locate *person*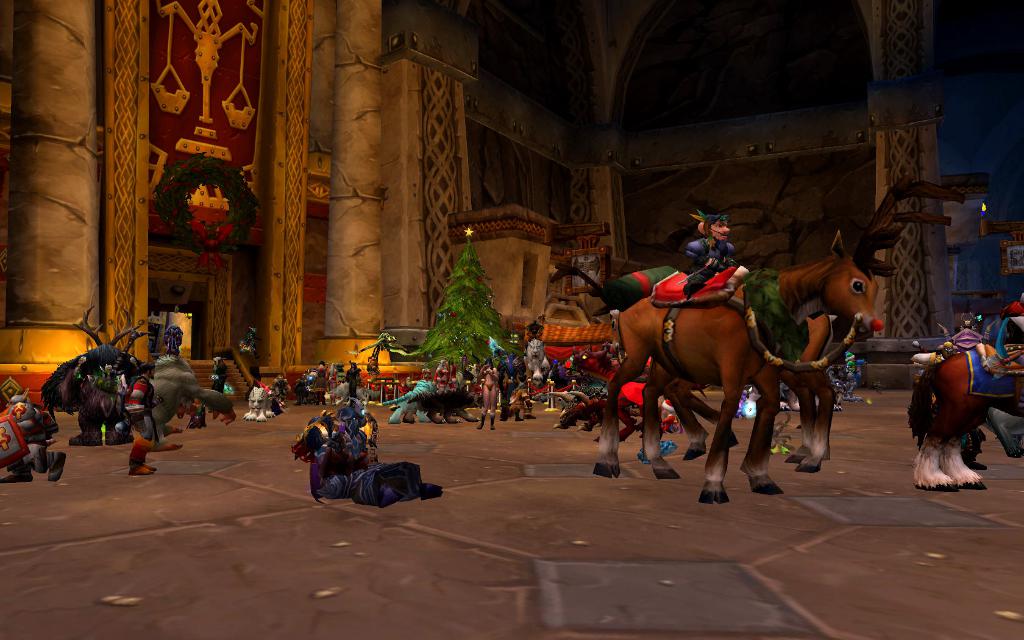
x1=208 y1=356 x2=229 y2=417
